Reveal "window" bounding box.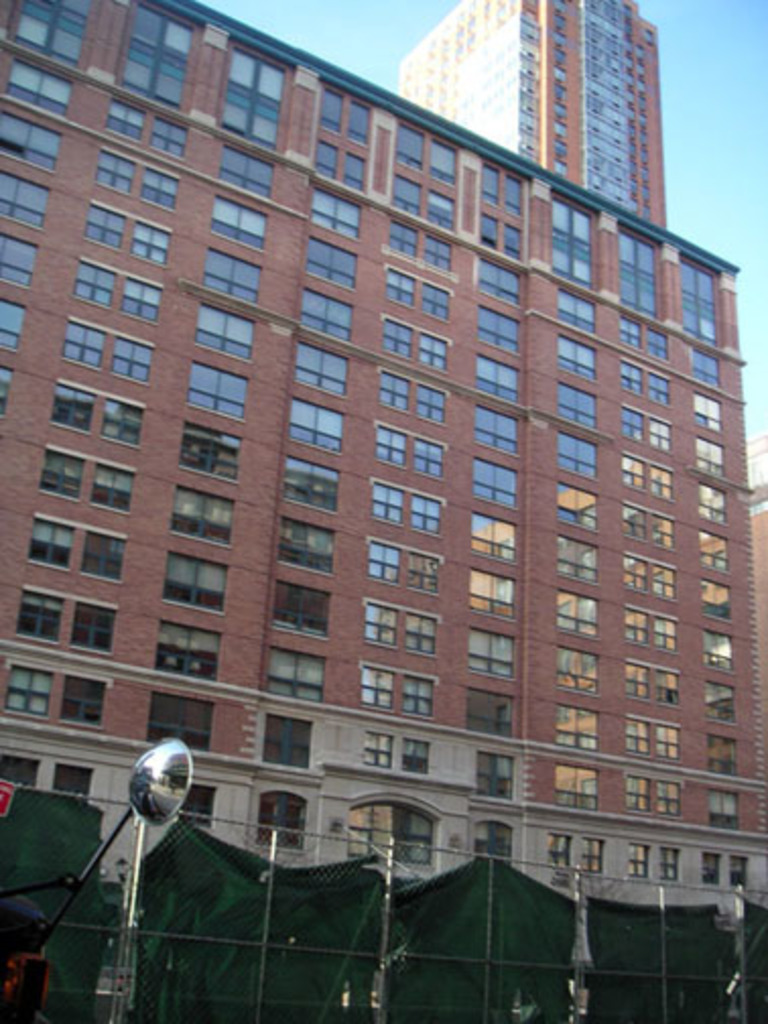
Revealed: <bbox>130, 223, 169, 260</bbox>.
